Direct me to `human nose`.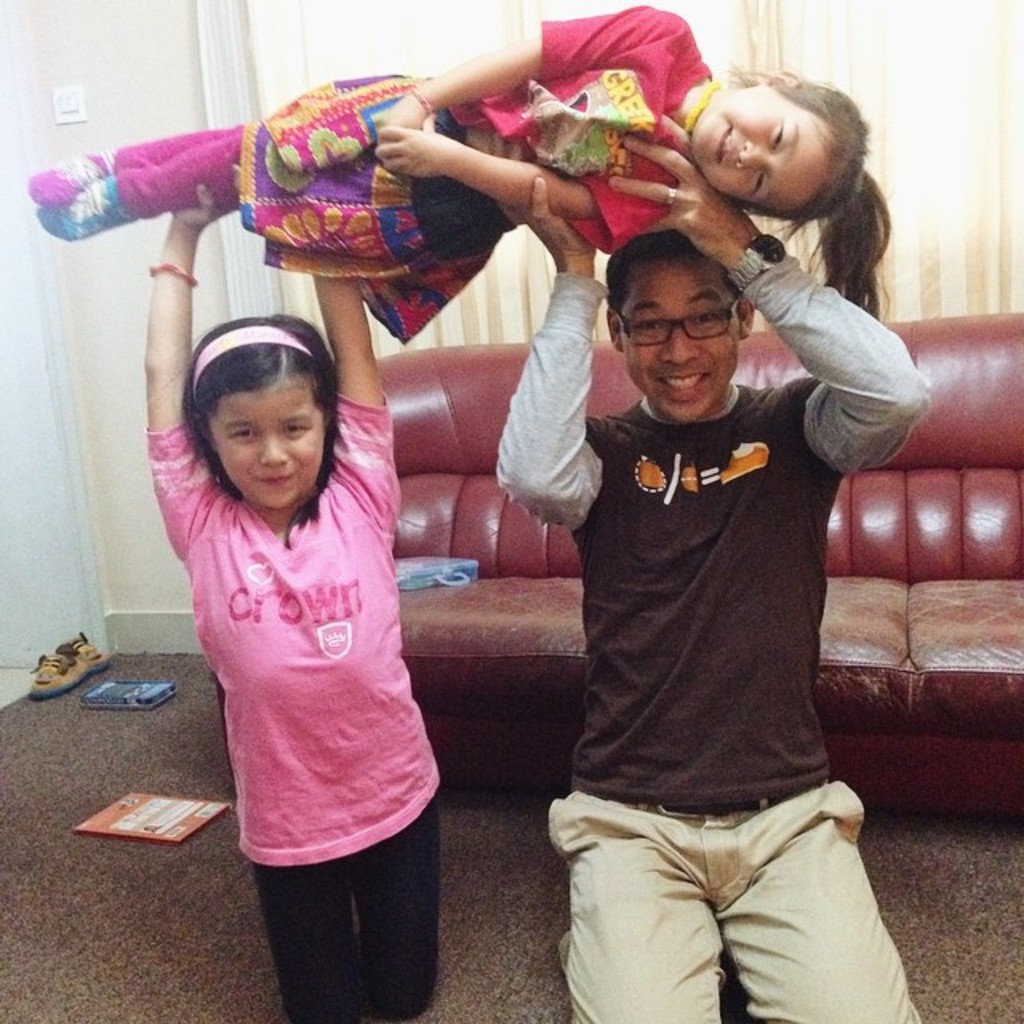
Direction: pyautogui.locateOnScreen(734, 134, 762, 171).
